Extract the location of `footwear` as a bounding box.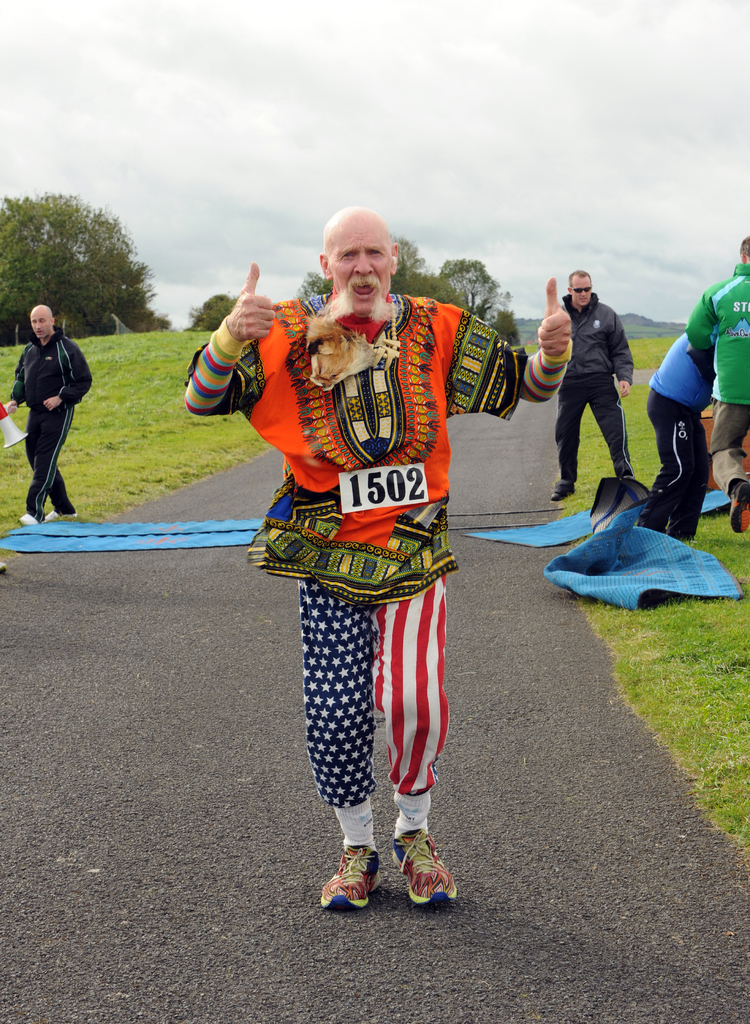
(left=728, top=479, right=749, bottom=536).
